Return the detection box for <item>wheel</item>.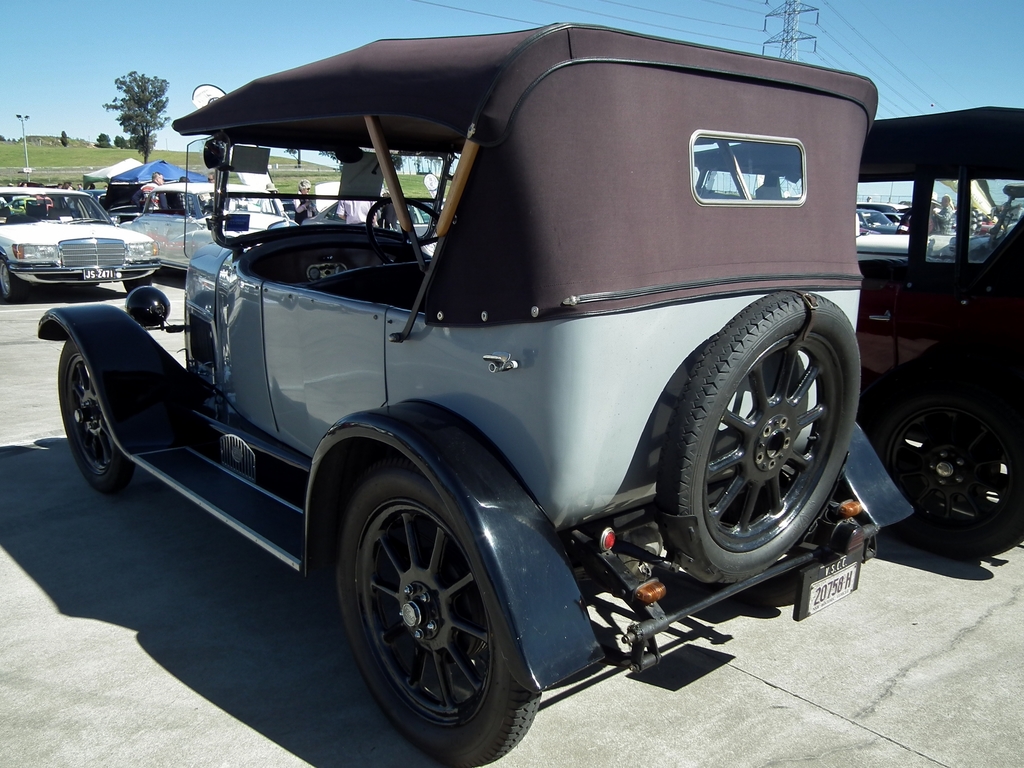
(x1=123, y1=273, x2=153, y2=292).
